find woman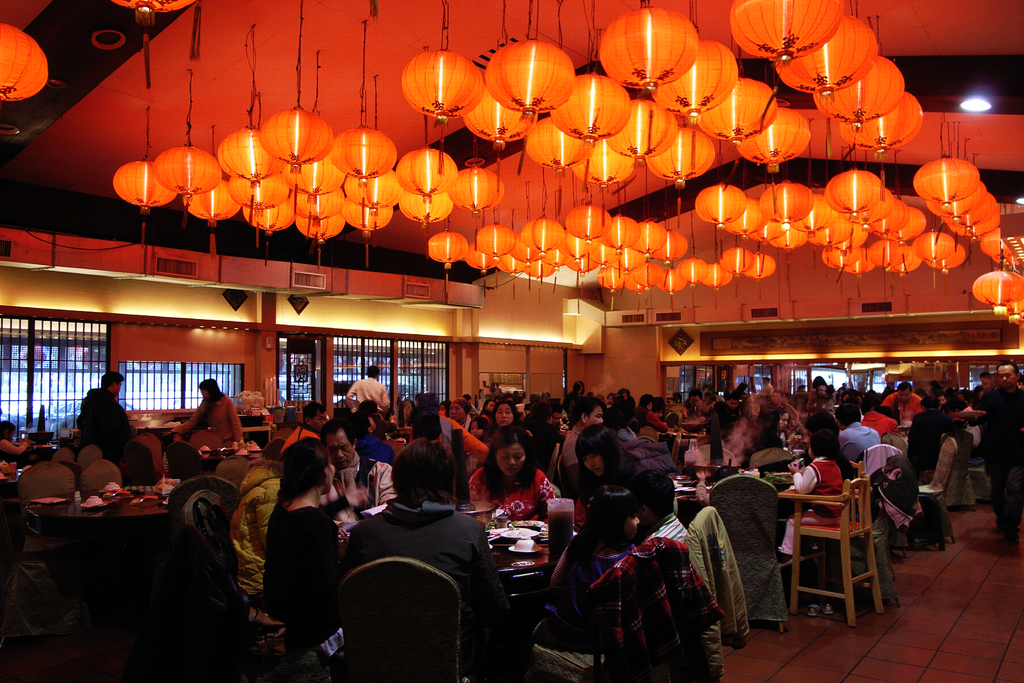
box=[486, 399, 530, 441]
